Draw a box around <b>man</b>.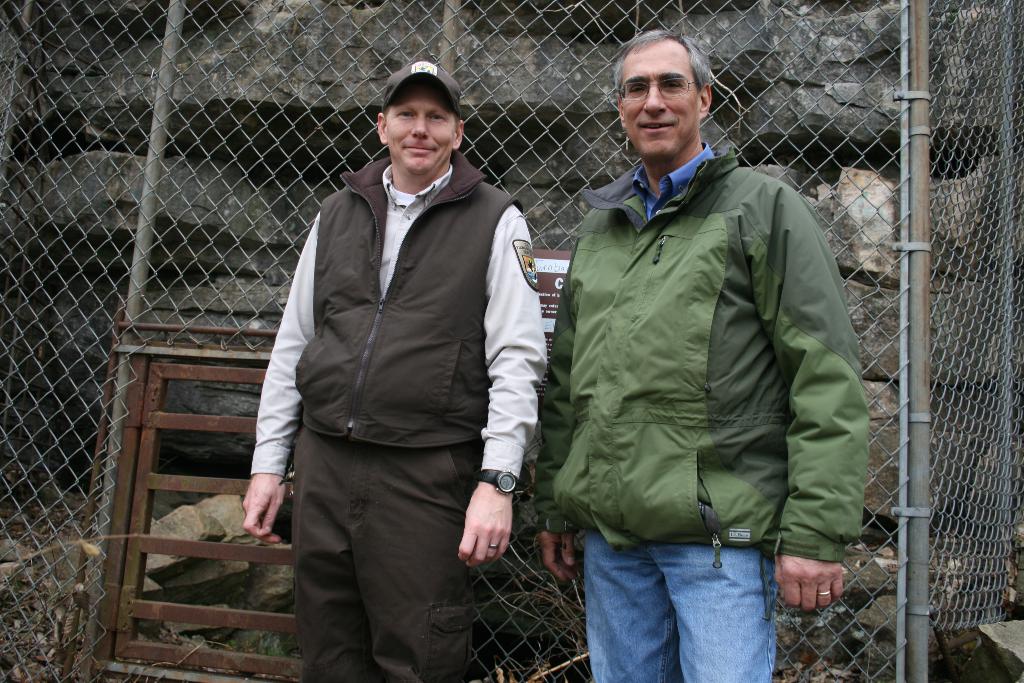
(236, 45, 560, 681).
